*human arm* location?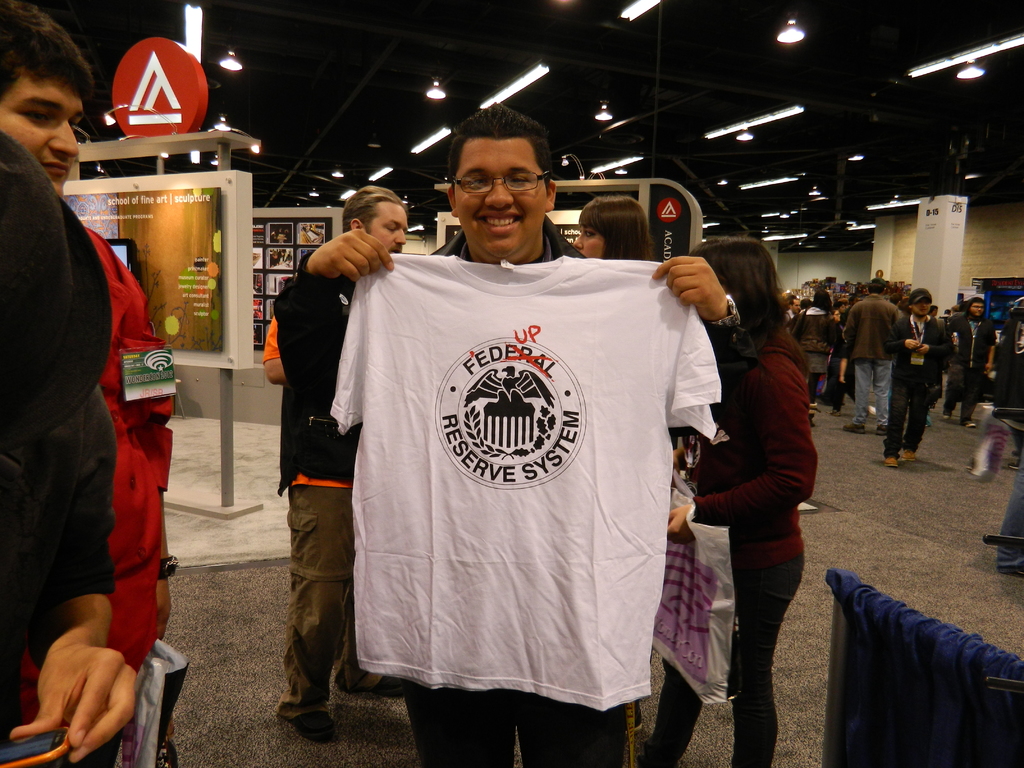
{"x1": 0, "y1": 557, "x2": 134, "y2": 767}
